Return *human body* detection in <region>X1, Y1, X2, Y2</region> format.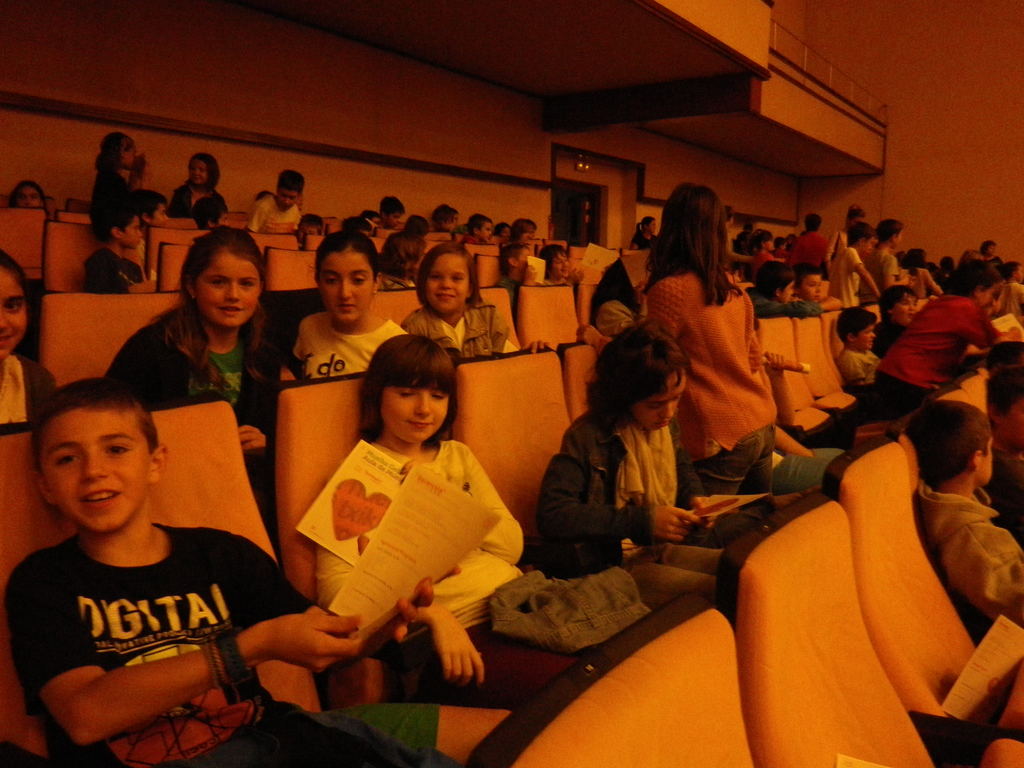
<region>0, 352, 60, 430</region>.
